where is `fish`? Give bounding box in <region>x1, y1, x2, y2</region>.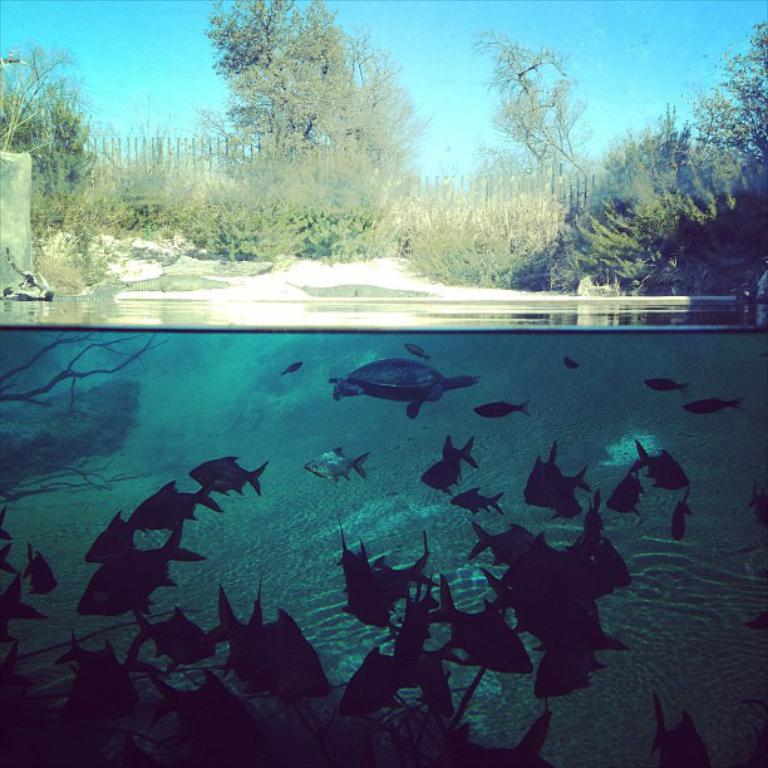
<region>26, 547, 60, 599</region>.
